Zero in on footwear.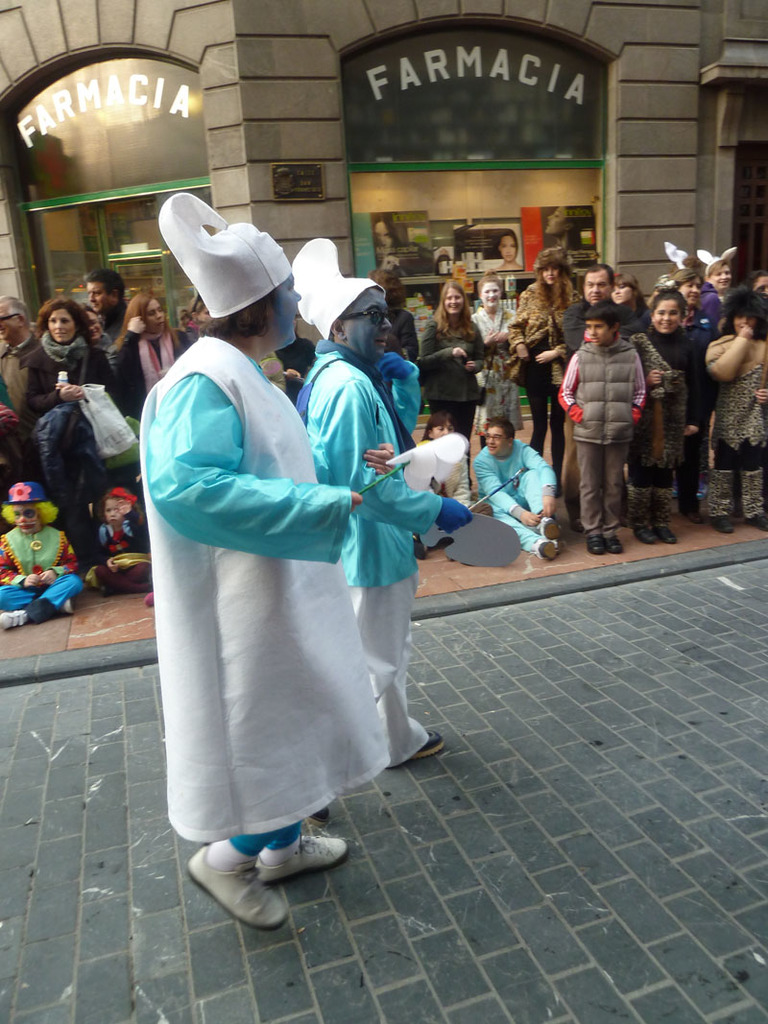
Zeroed in: bbox=(585, 526, 606, 558).
